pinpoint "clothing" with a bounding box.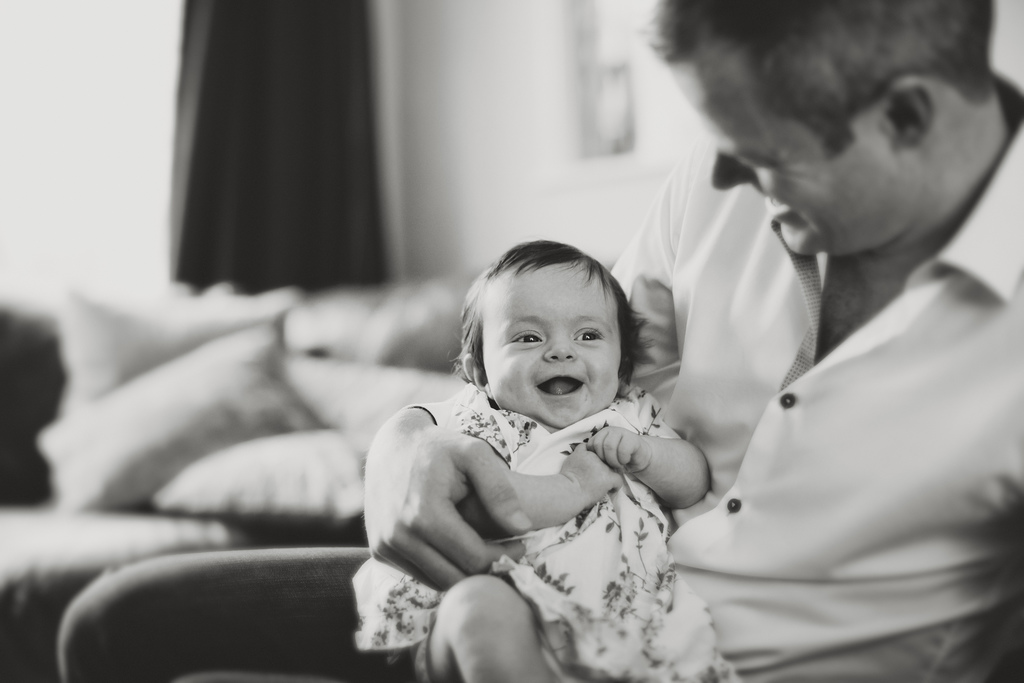
{"left": 355, "top": 382, "right": 744, "bottom": 682}.
